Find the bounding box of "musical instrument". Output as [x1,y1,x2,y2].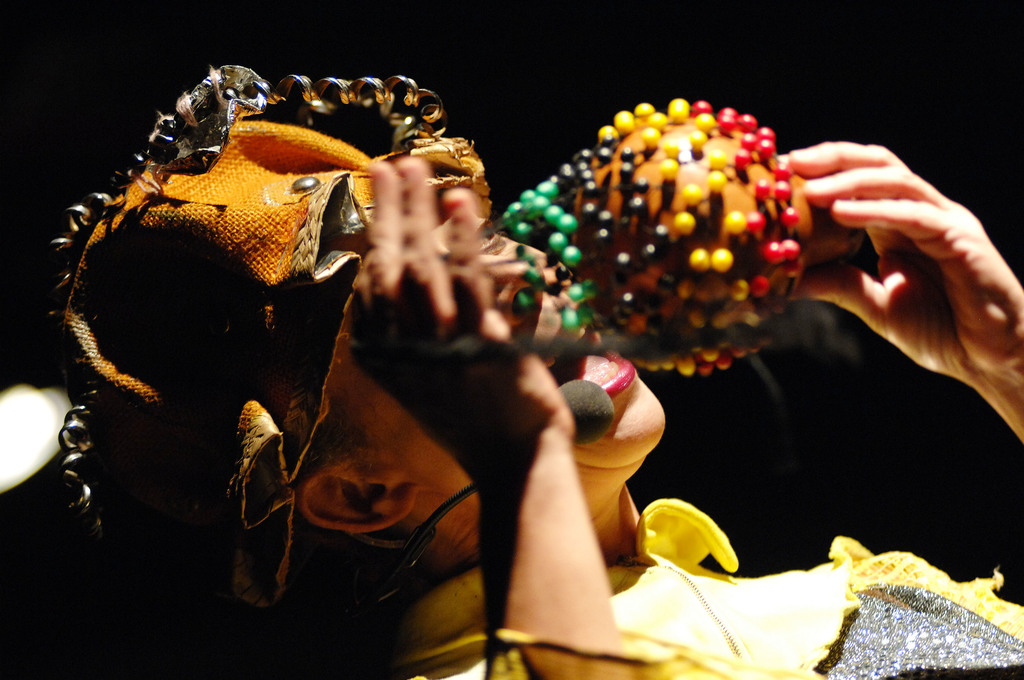
[366,101,886,394].
